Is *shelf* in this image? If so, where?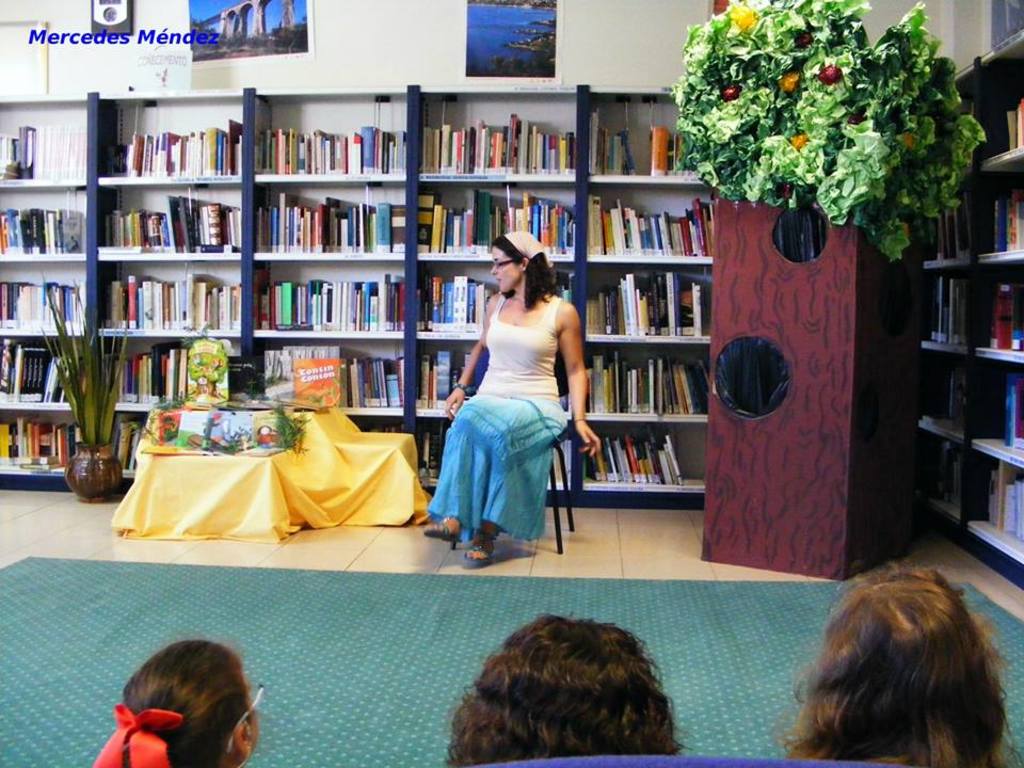
Yes, at rect(413, 174, 580, 258).
